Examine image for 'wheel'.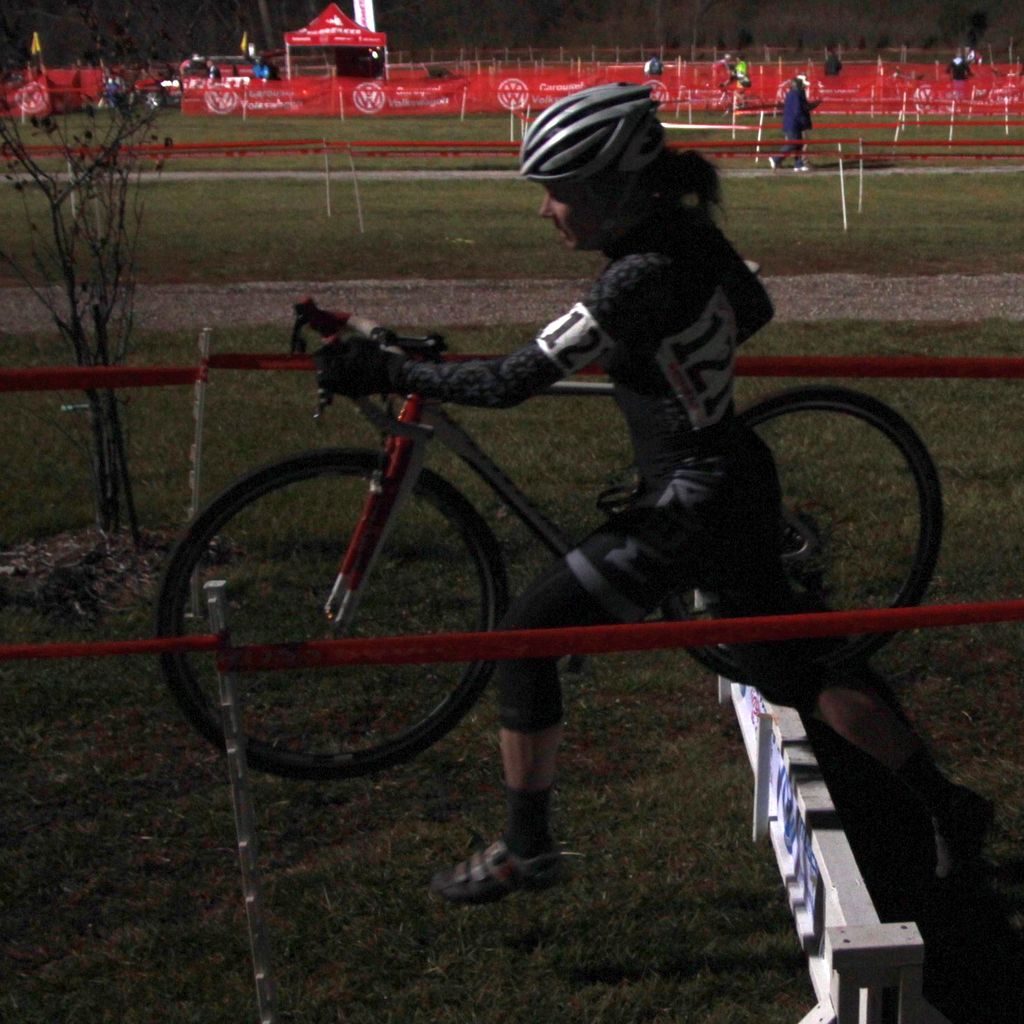
Examination result: 159,446,510,780.
